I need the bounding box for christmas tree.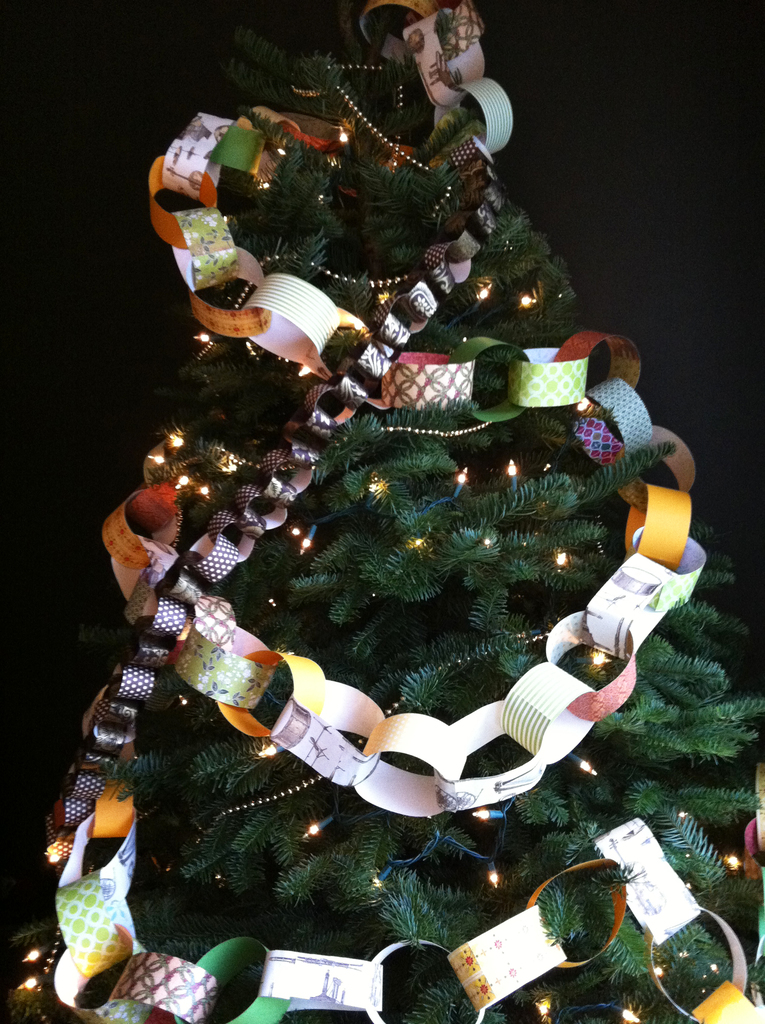
Here it is: <bbox>2, 0, 764, 1023</bbox>.
